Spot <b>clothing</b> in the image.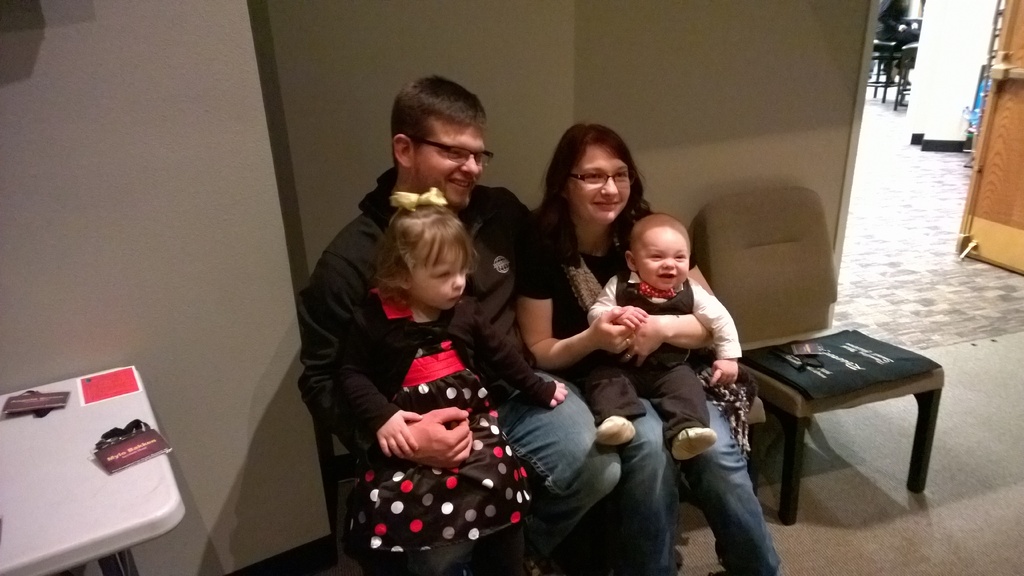
<b>clothing</b> found at select_region(583, 271, 747, 444).
